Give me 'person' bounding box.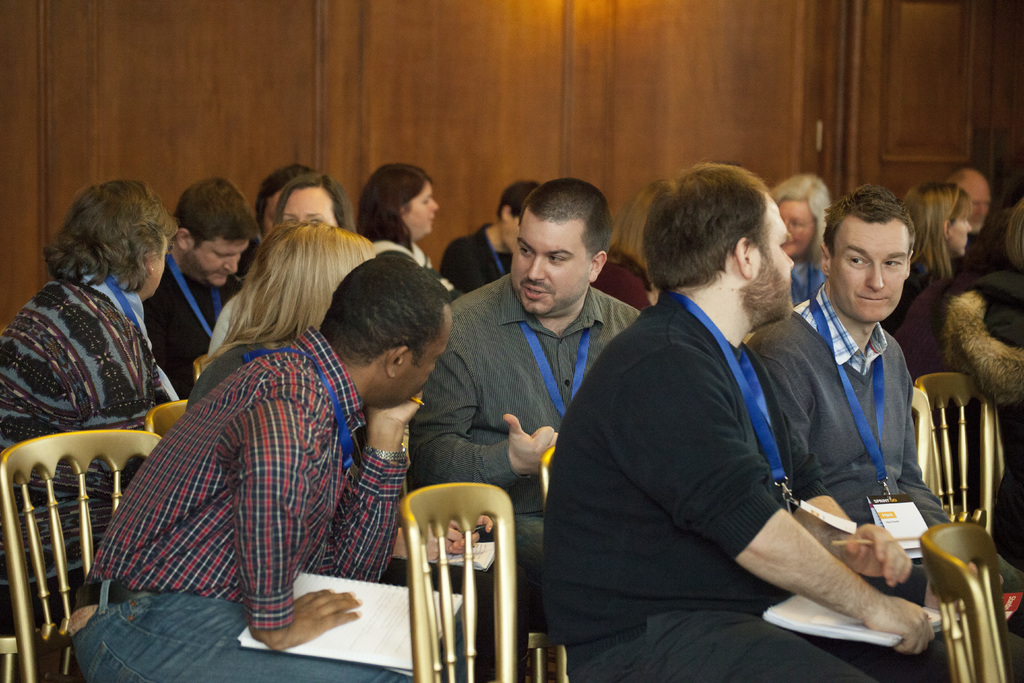
{"left": 897, "top": 180, "right": 972, "bottom": 383}.
